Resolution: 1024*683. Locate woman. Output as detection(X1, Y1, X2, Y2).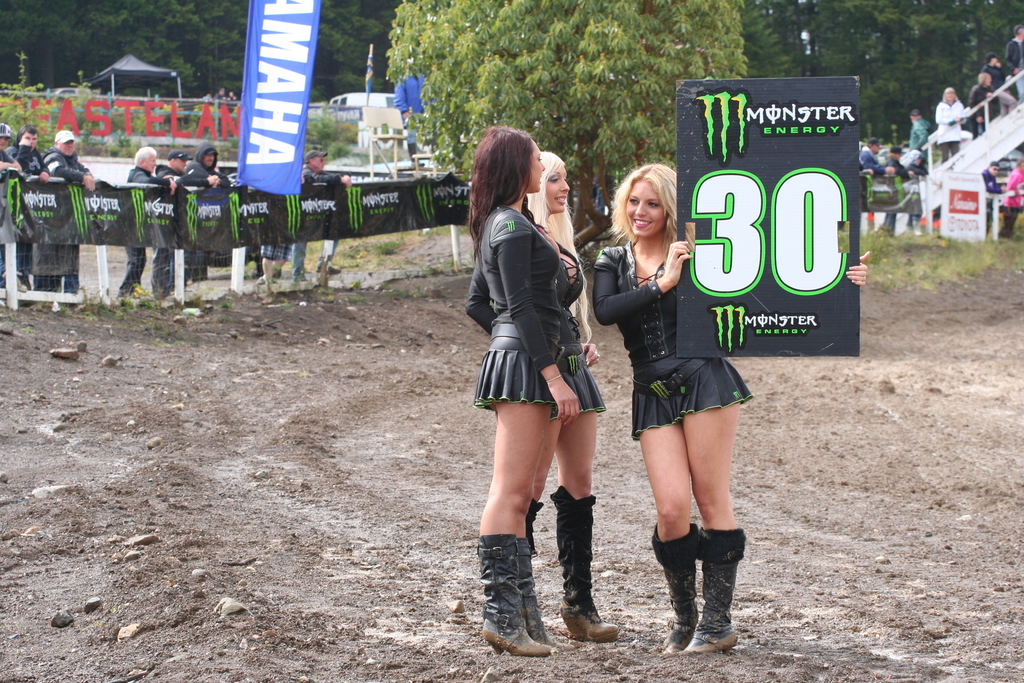
detection(459, 124, 585, 658).
